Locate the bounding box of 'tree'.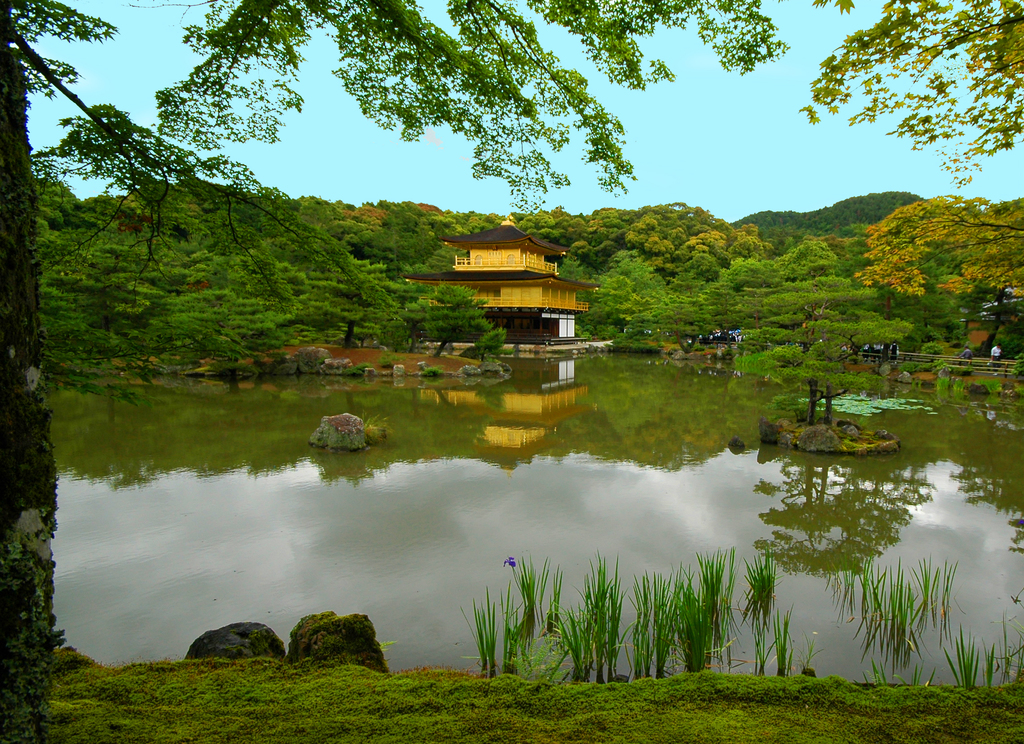
Bounding box: bbox(802, 0, 1023, 192).
